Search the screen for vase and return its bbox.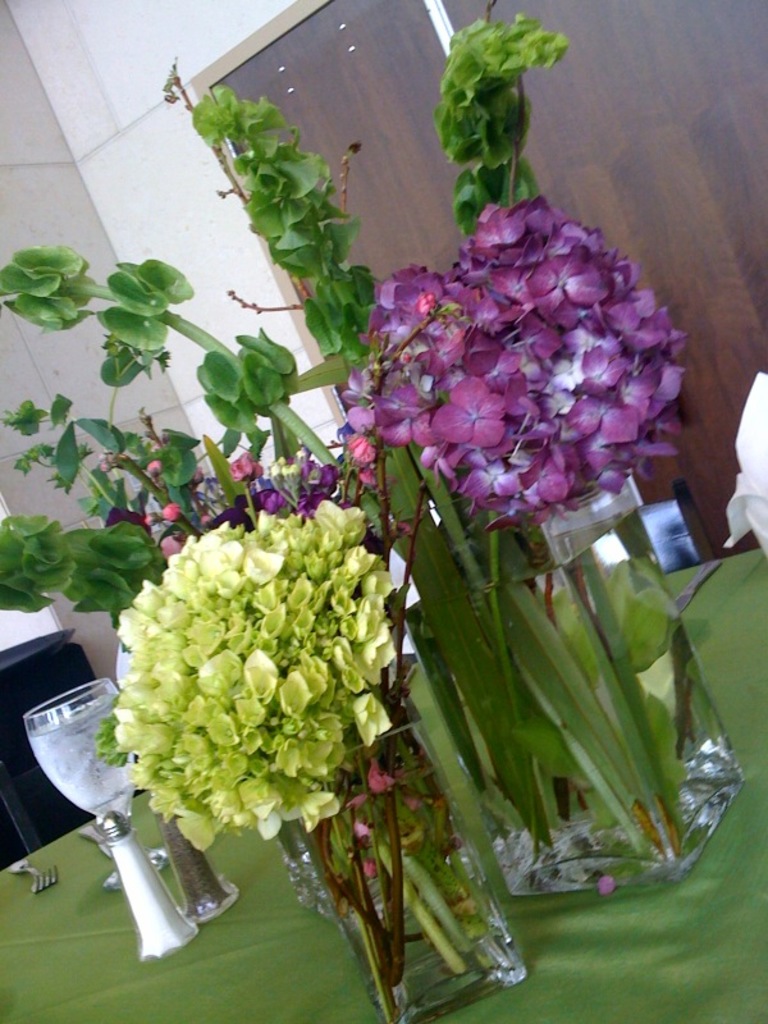
Found: <region>270, 815, 329, 913</region>.
